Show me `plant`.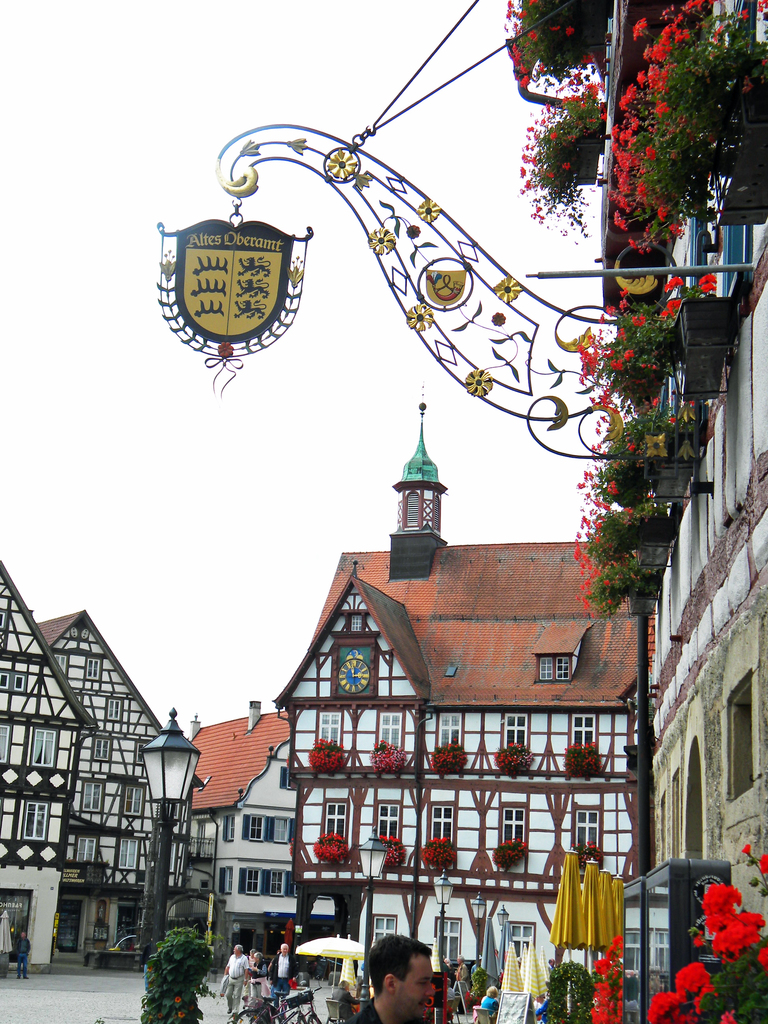
`plant` is here: <bbox>490, 834, 521, 863</bbox>.
